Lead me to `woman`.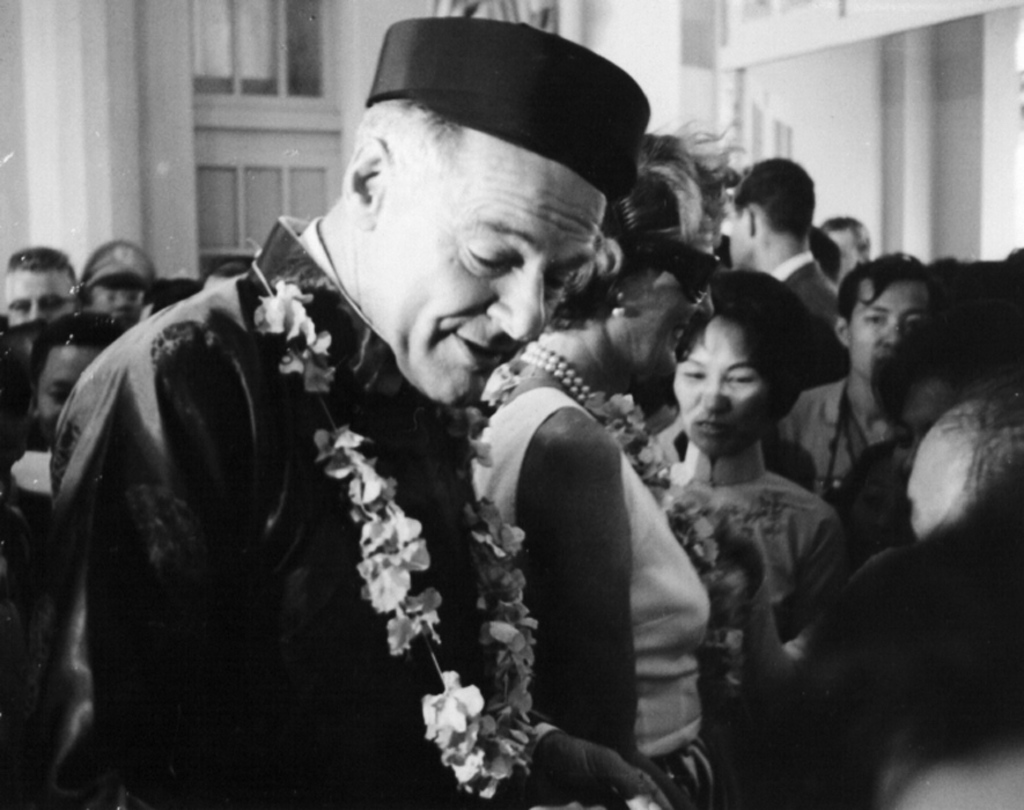
Lead to box(629, 263, 853, 808).
